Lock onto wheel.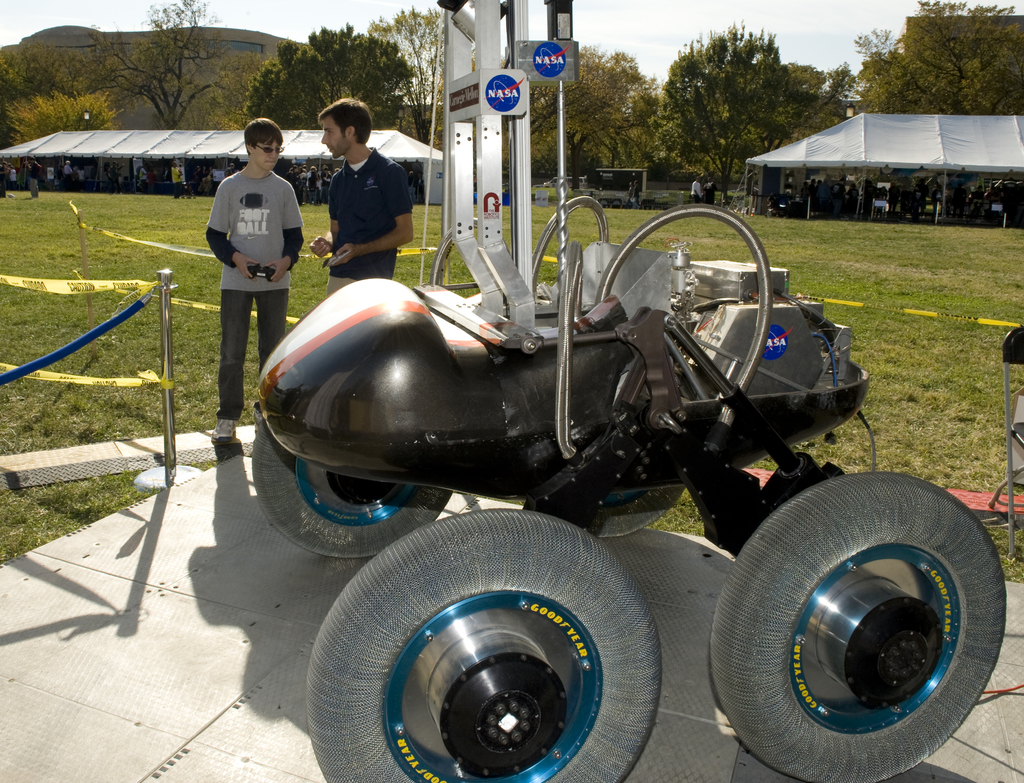
Locked: 248 411 455 560.
